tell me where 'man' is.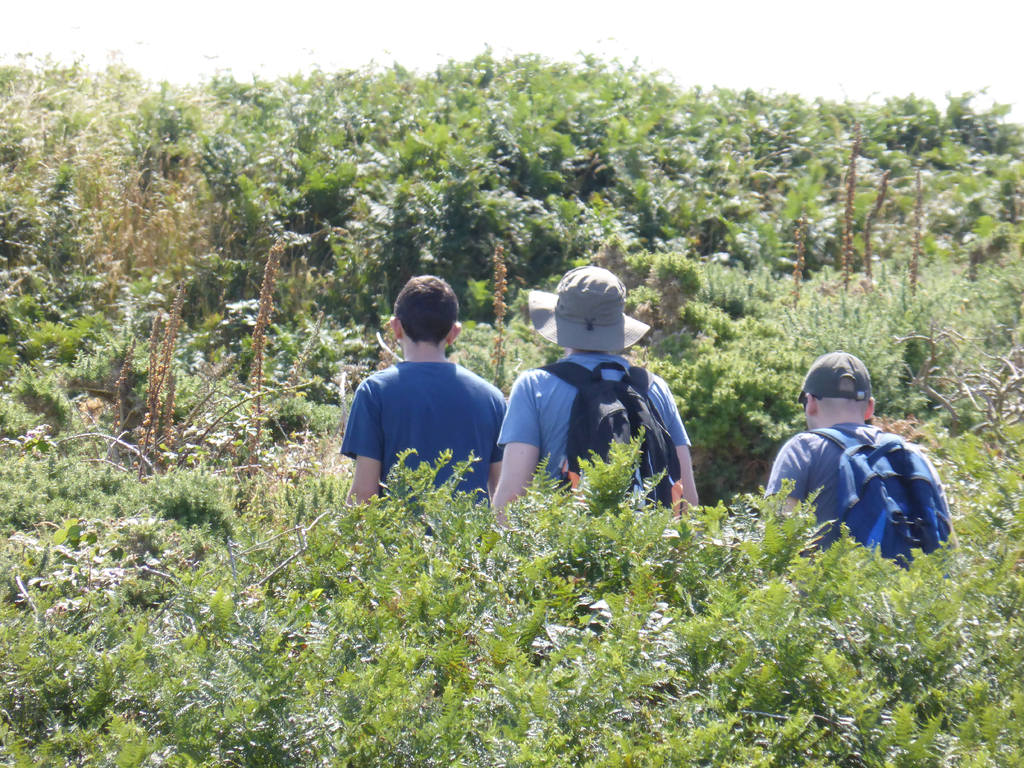
'man' is at bbox=[488, 266, 703, 527].
